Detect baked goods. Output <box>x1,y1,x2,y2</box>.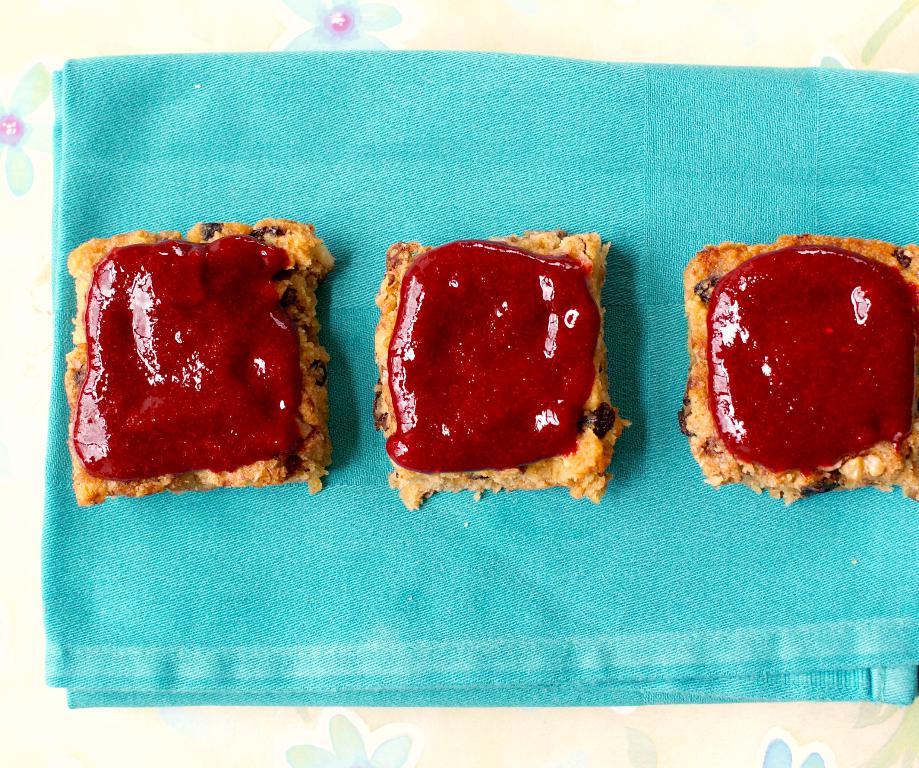
<box>678,232,918,505</box>.
